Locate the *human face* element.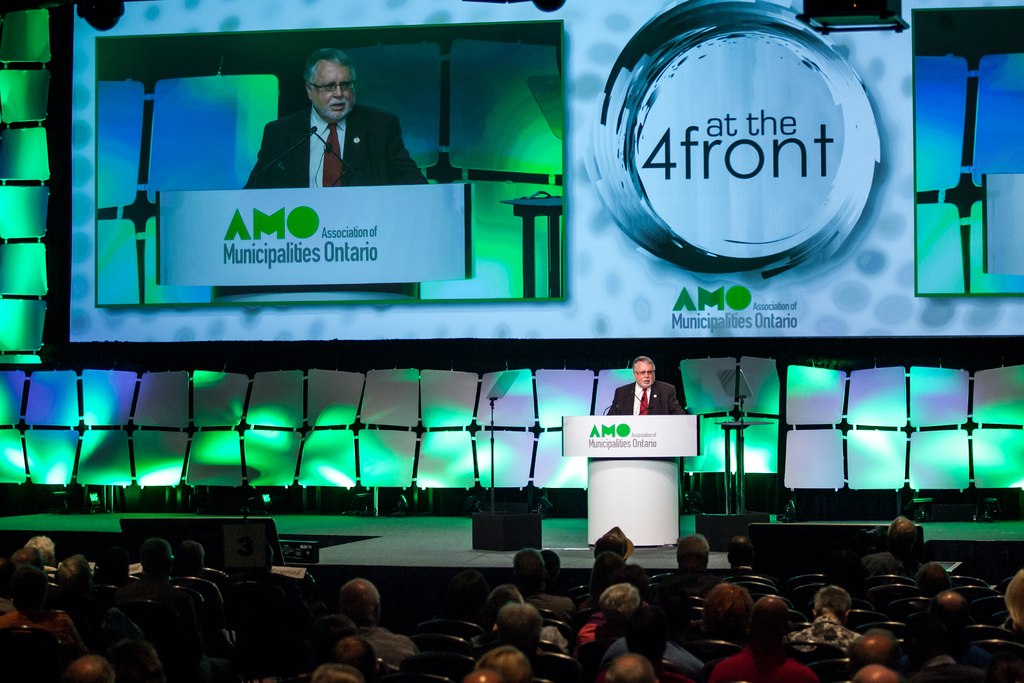
Element bbox: (left=636, top=358, right=657, bottom=389).
